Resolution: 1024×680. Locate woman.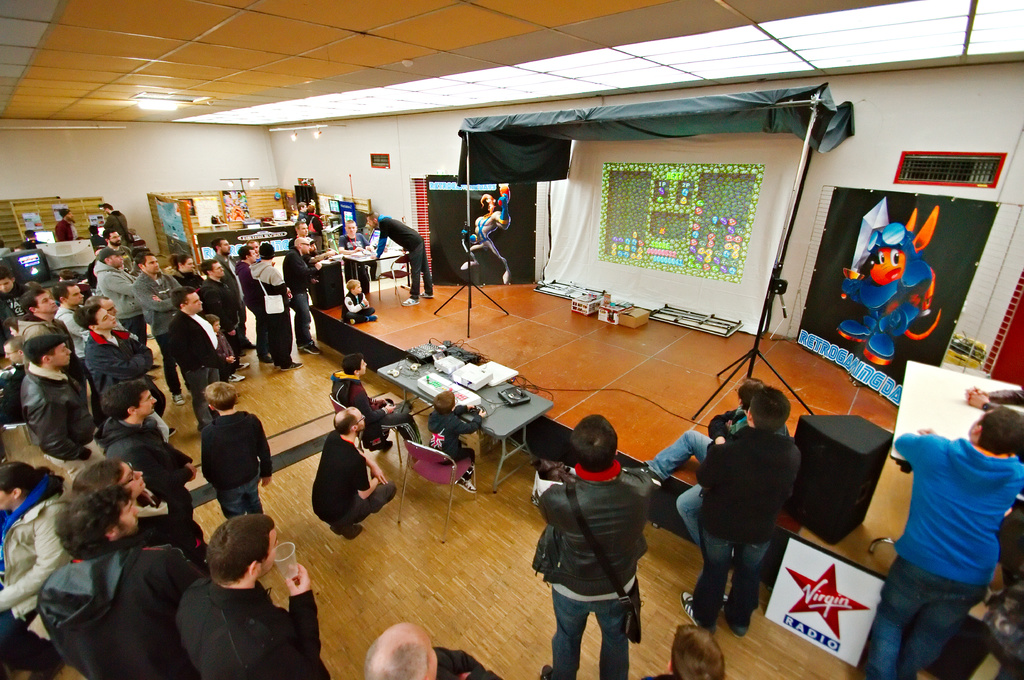
306 205 324 251.
